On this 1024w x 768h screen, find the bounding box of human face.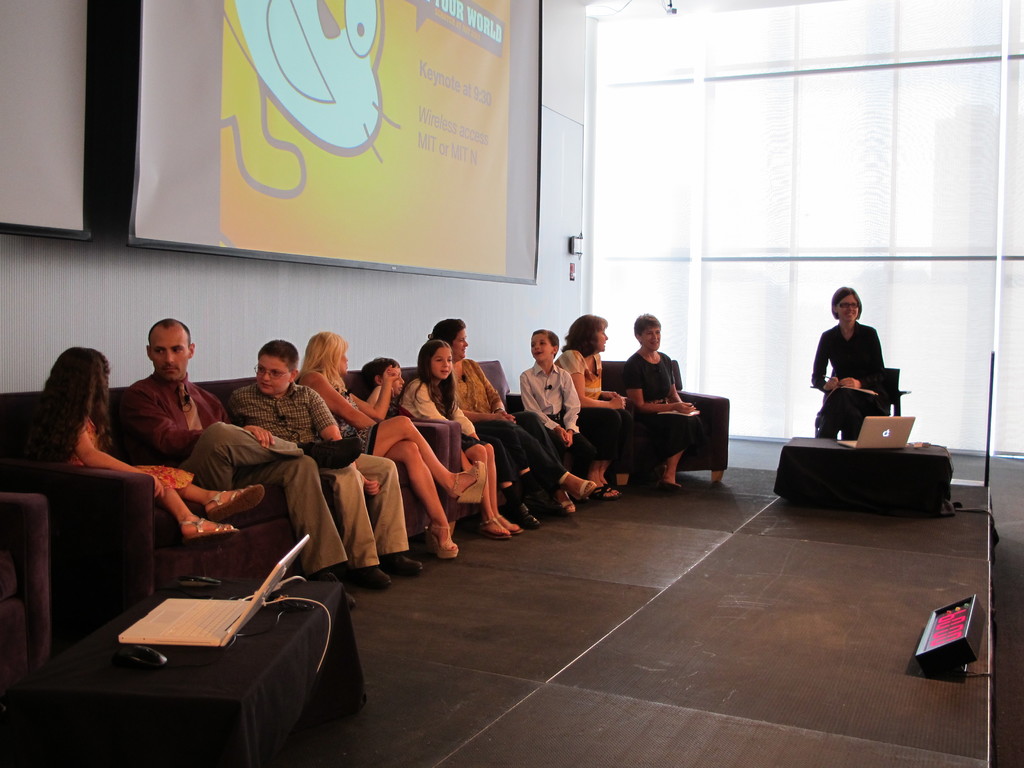
Bounding box: [left=431, top=342, right=454, bottom=379].
